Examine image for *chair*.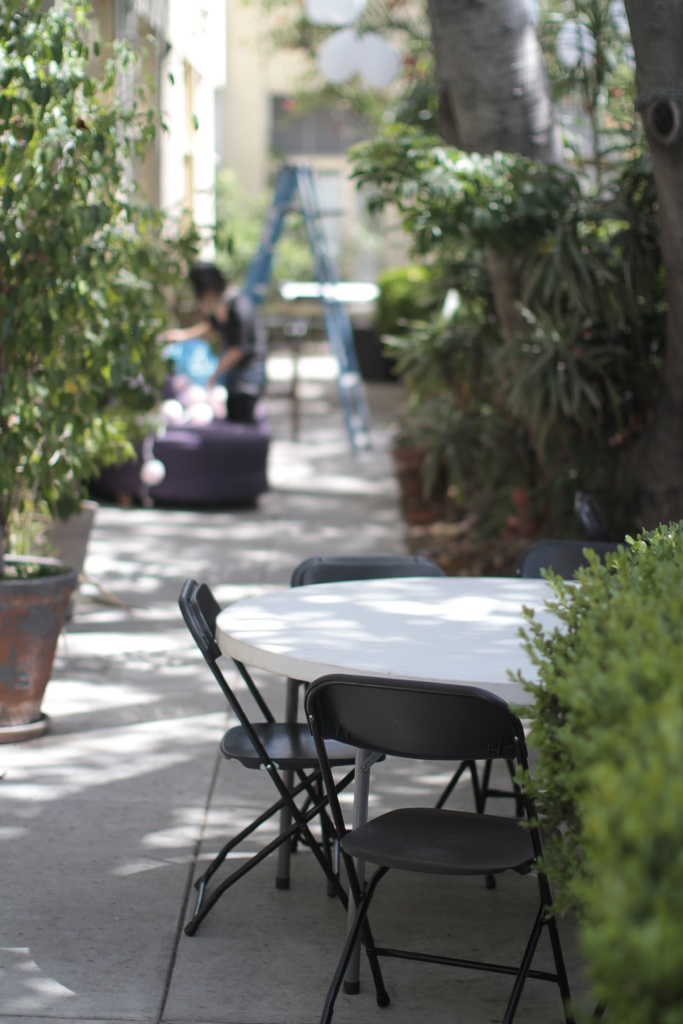
Examination result: (479,535,620,890).
